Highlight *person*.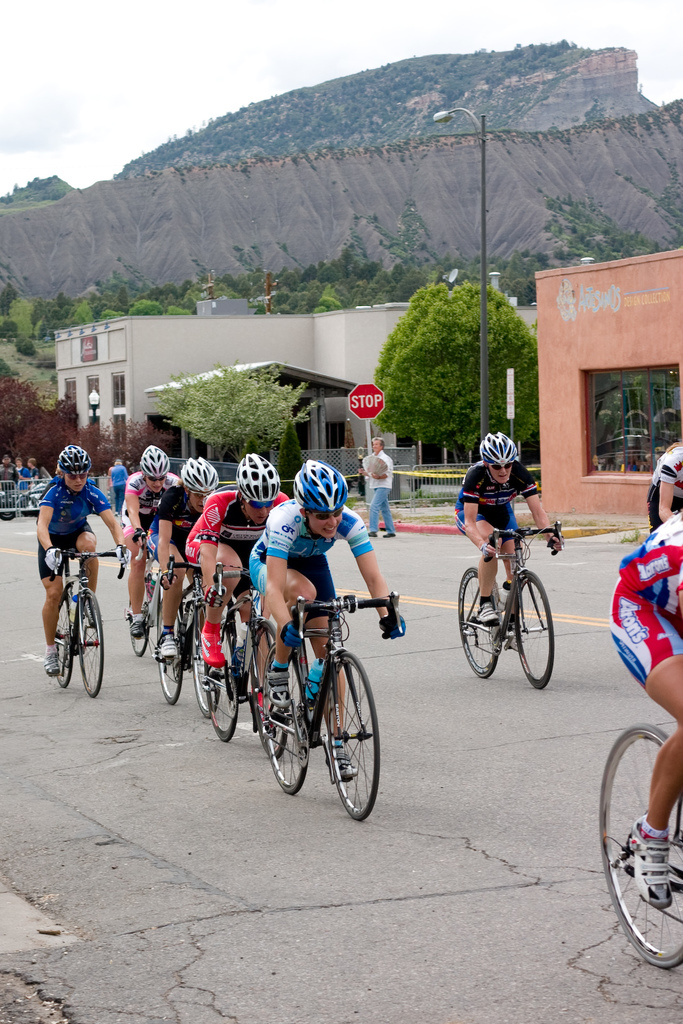
Highlighted region: BBox(655, 440, 682, 515).
